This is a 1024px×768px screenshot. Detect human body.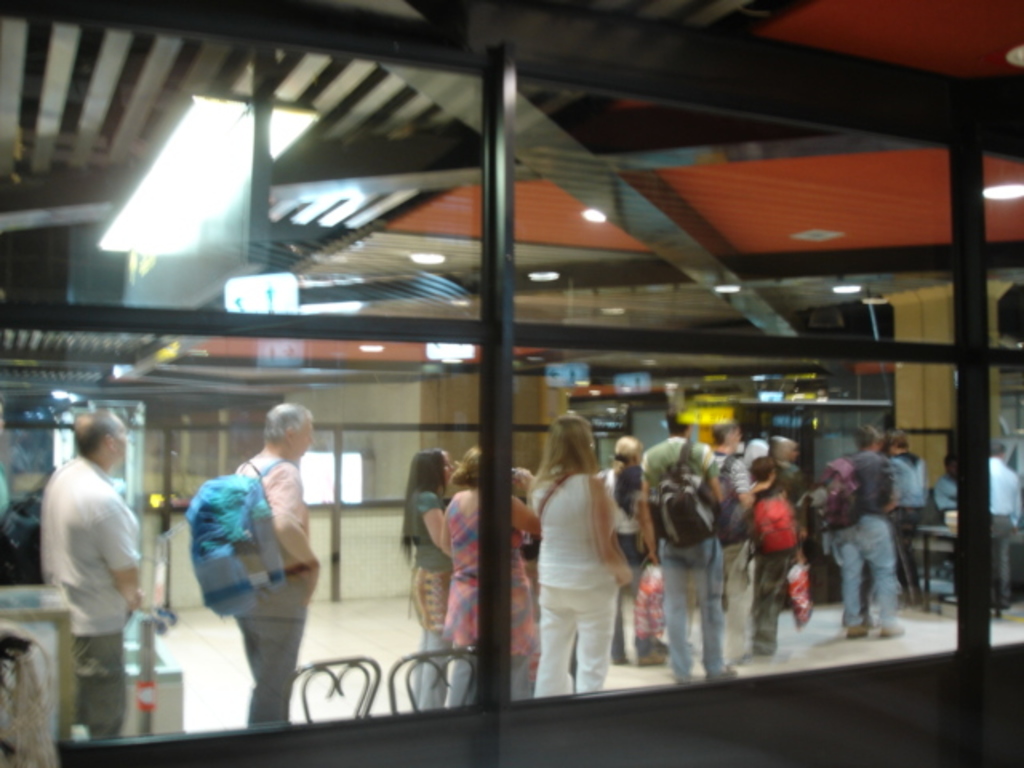
left=32, top=398, right=146, bottom=738.
